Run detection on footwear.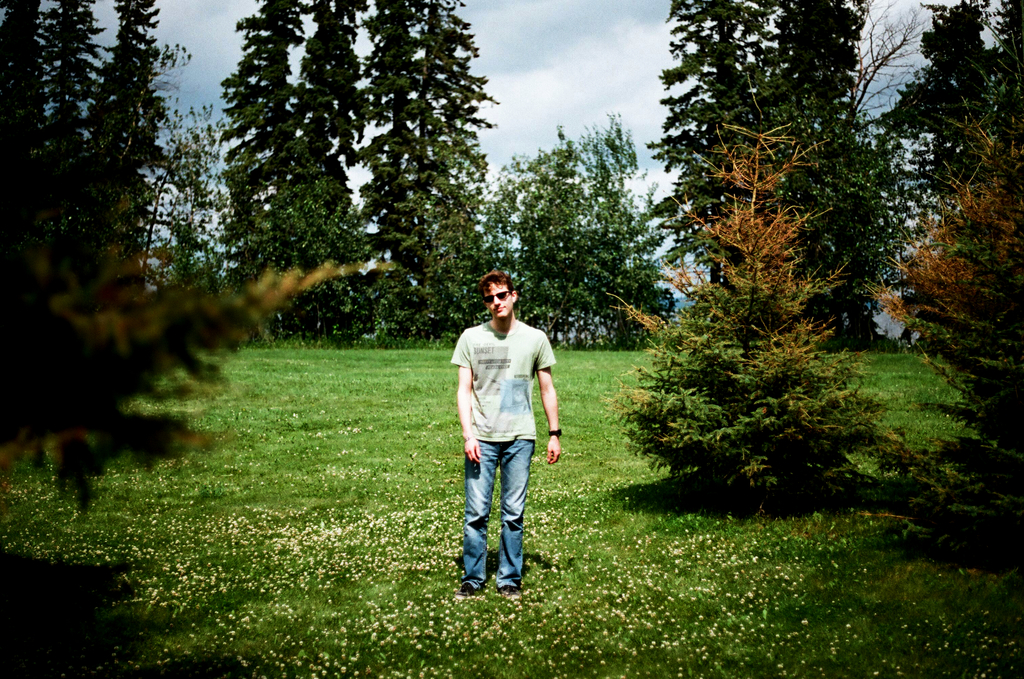
Result: bbox(455, 581, 477, 598).
